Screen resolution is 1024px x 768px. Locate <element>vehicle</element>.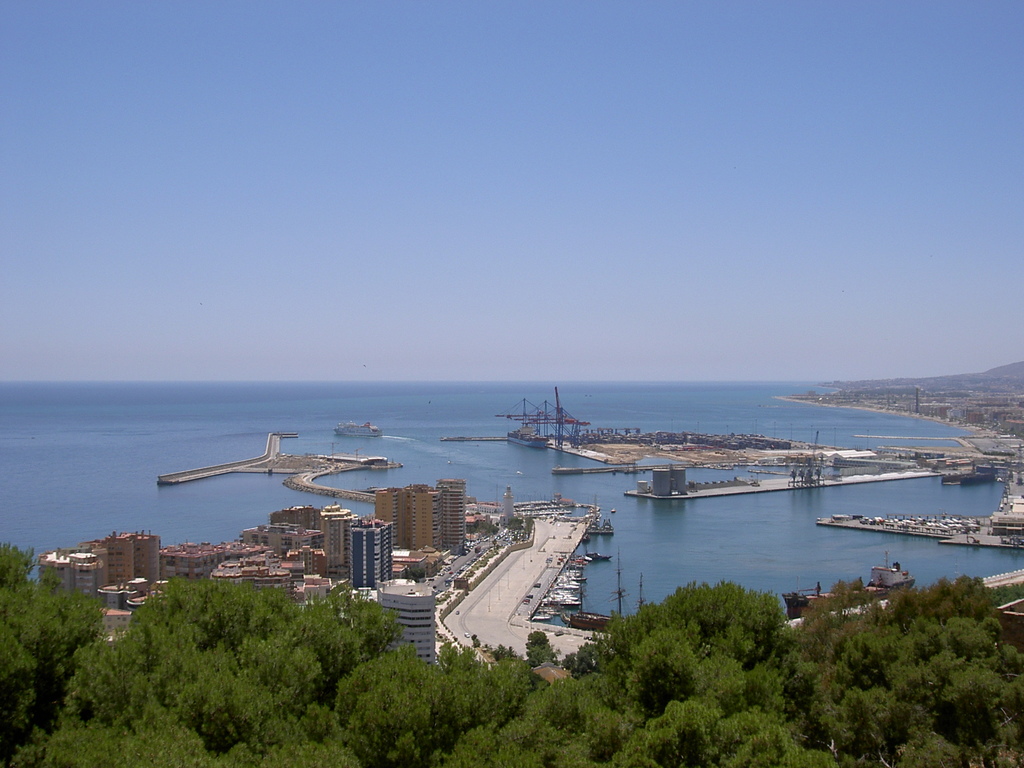
crop(453, 610, 458, 616).
